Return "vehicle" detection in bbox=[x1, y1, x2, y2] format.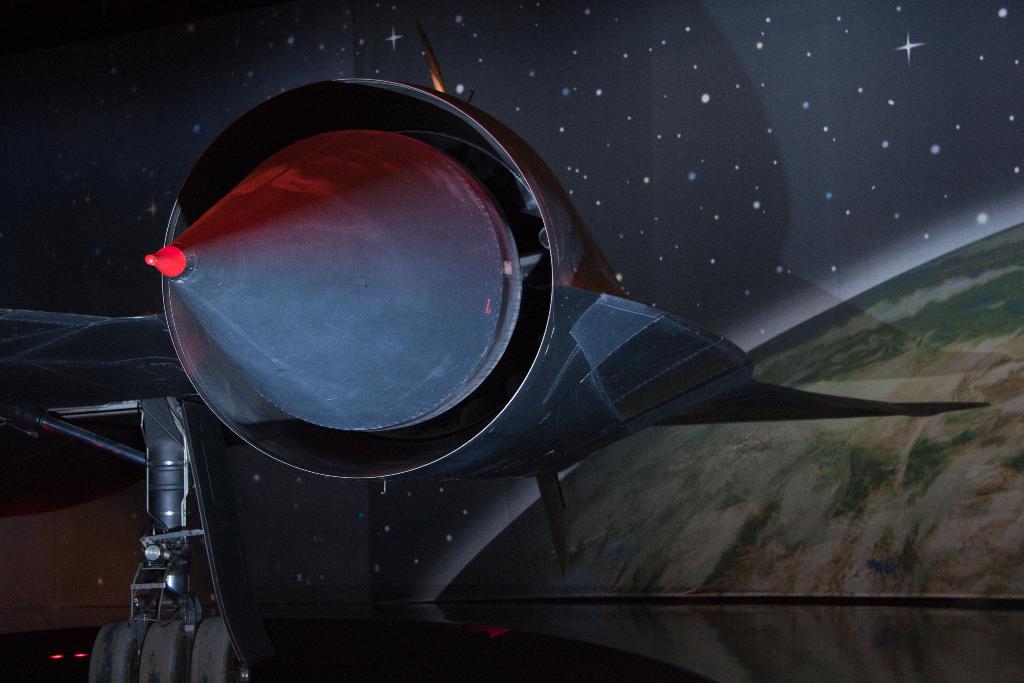
bbox=[0, 31, 987, 682].
